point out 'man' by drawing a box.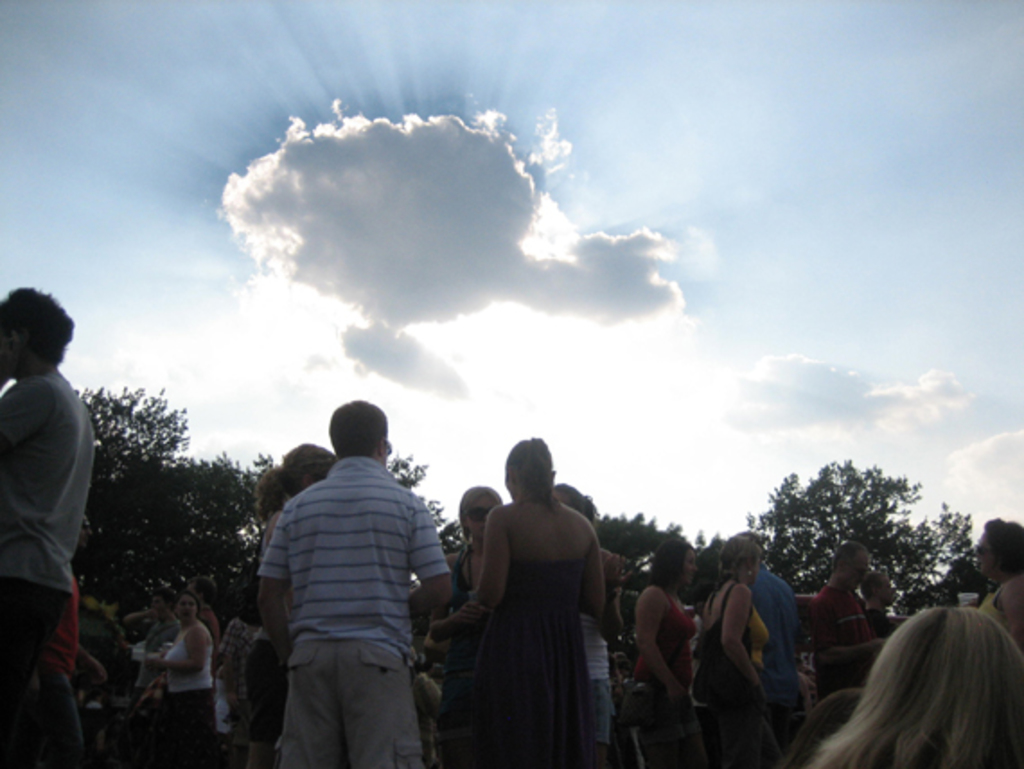
<bbox>864, 566, 913, 638</bbox>.
